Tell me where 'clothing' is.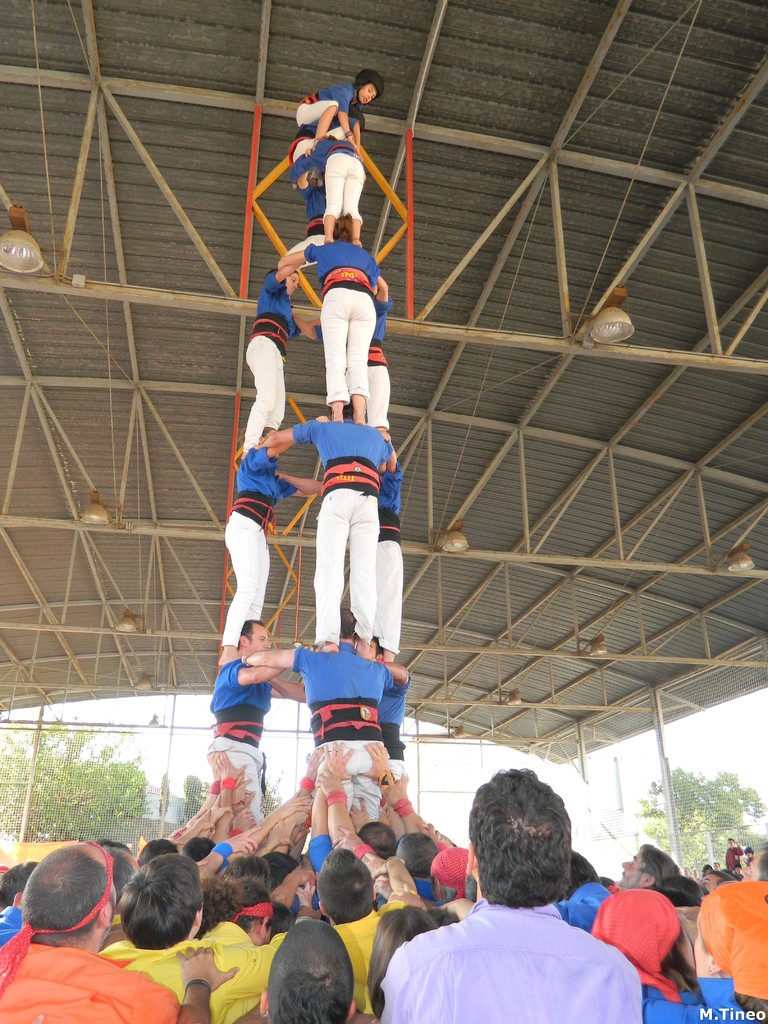
'clothing' is at [x1=0, y1=938, x2=182, y2=1023].
